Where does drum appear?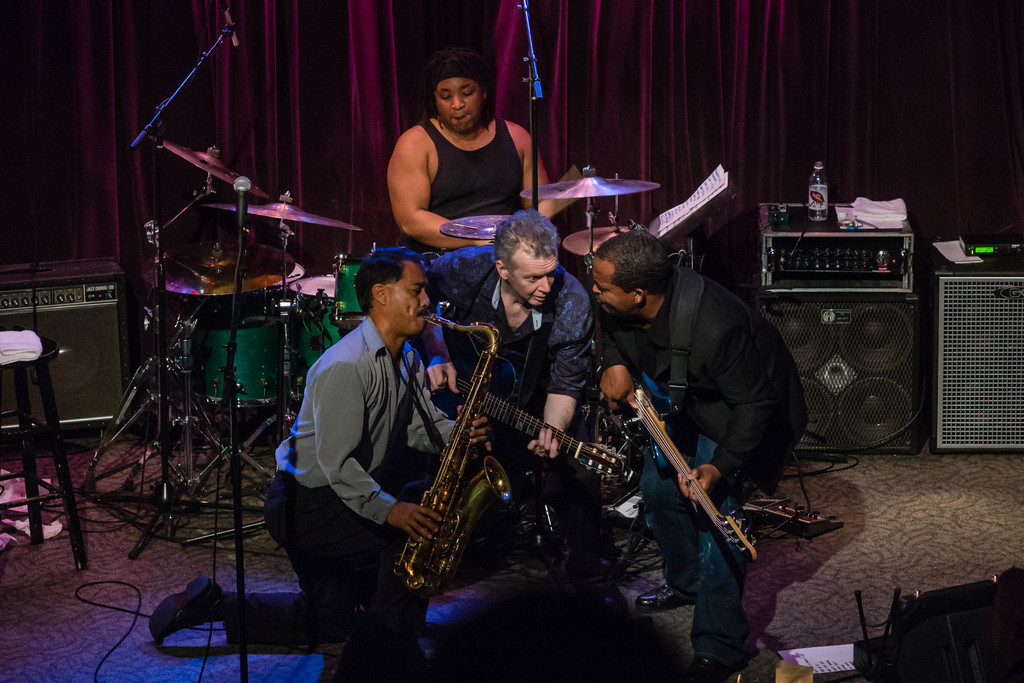
Appears at region(189, 262, 308, 413).
